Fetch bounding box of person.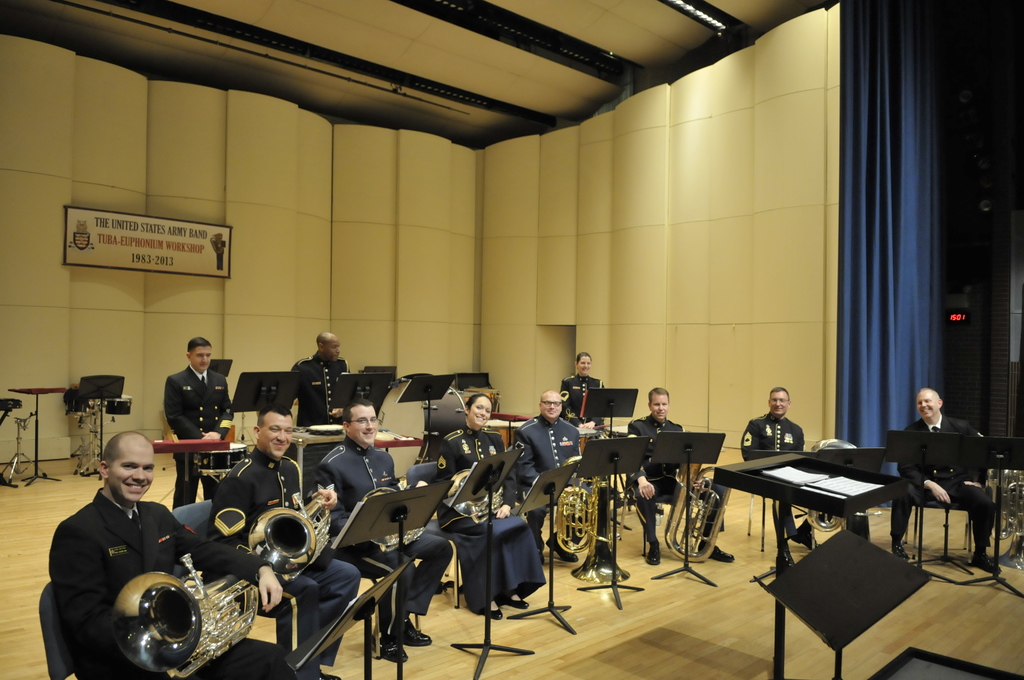
Bbox: BBox(429, 391, 550, 618).
